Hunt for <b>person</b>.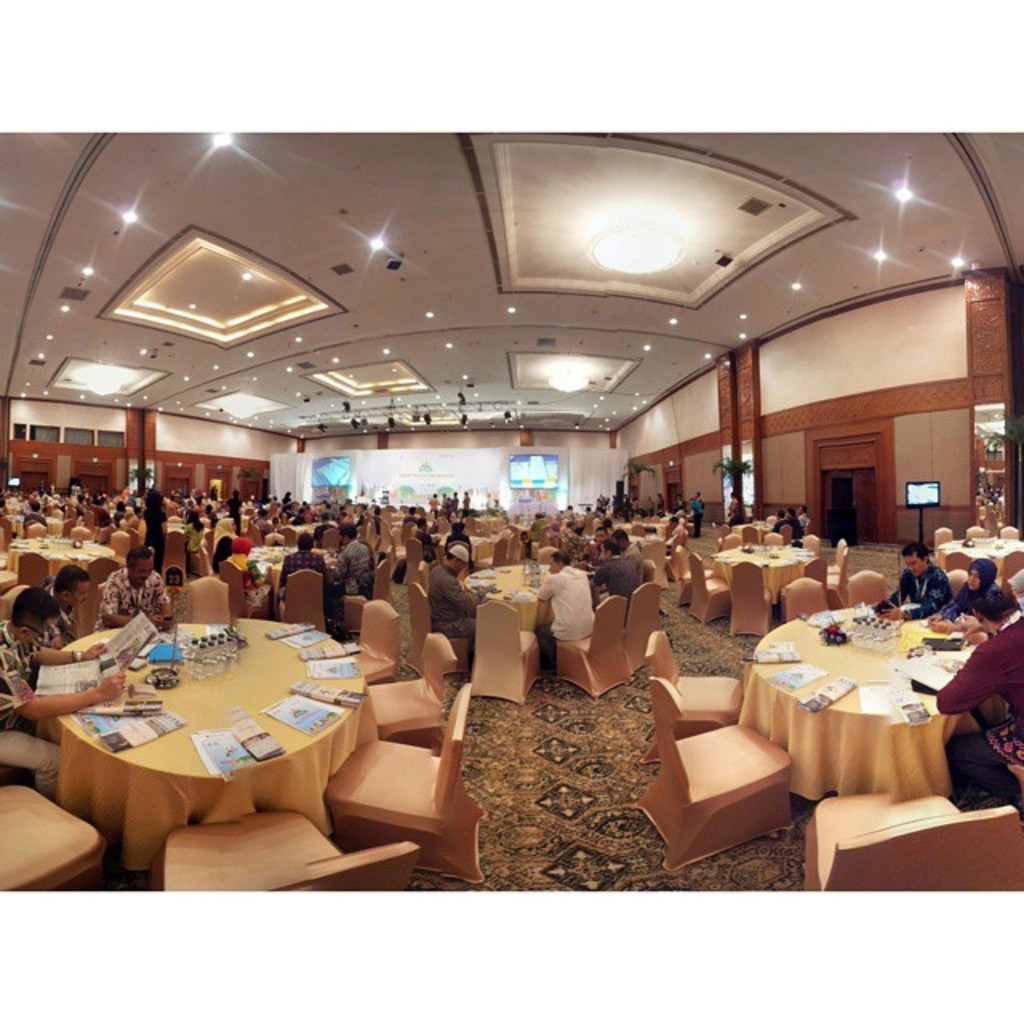
Hunted down at Rect(102, 552, 178, 624).
